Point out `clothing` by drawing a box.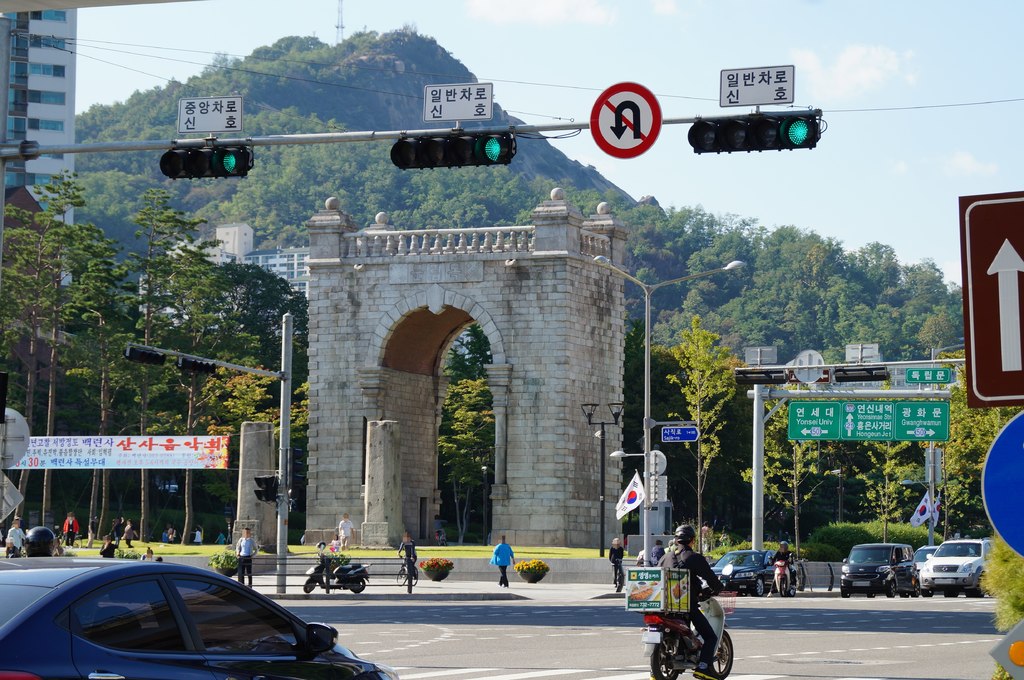
8, 525, 25, 553.
